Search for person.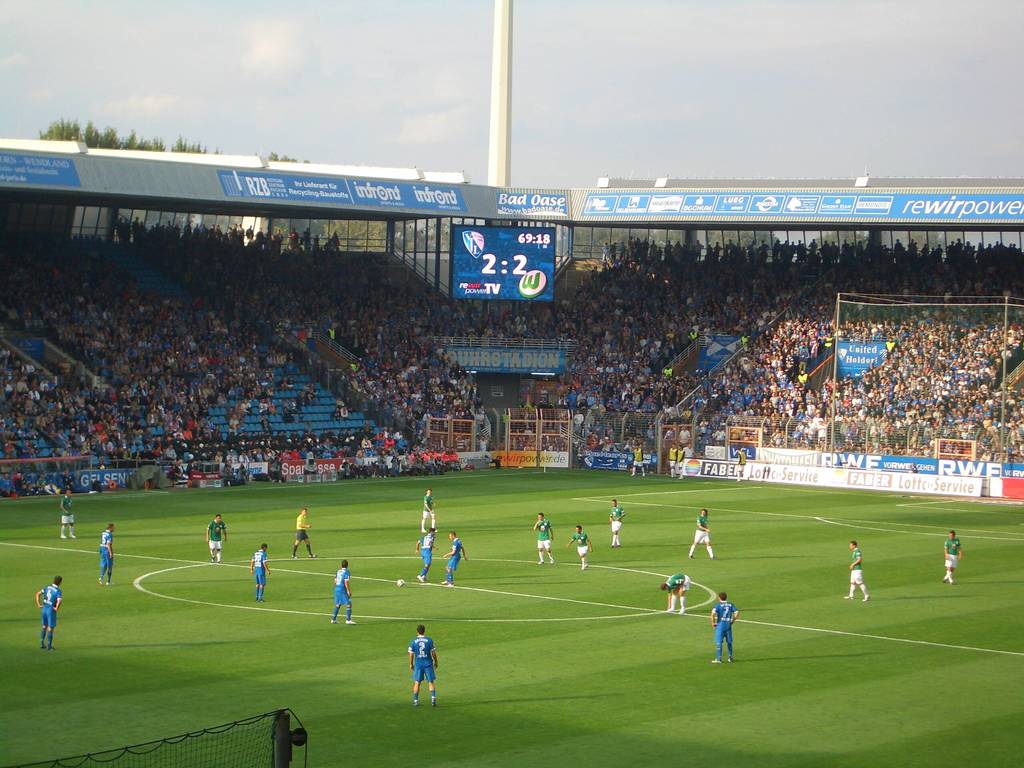
Found at <region>417, 525, 438, 582</region>.
